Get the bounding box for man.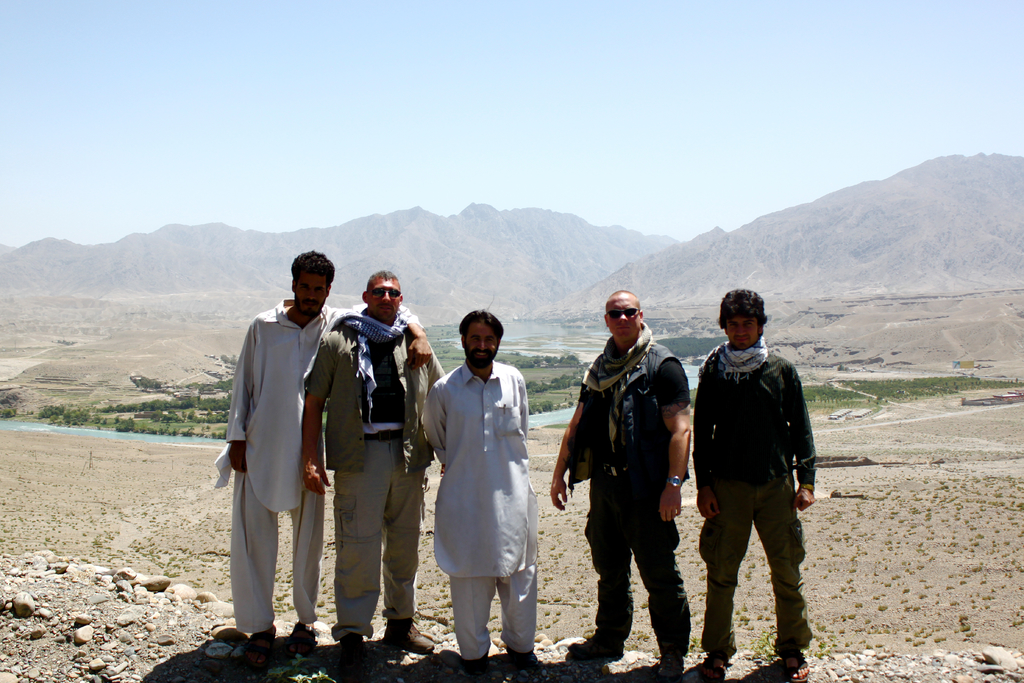
299,266,449,668.
